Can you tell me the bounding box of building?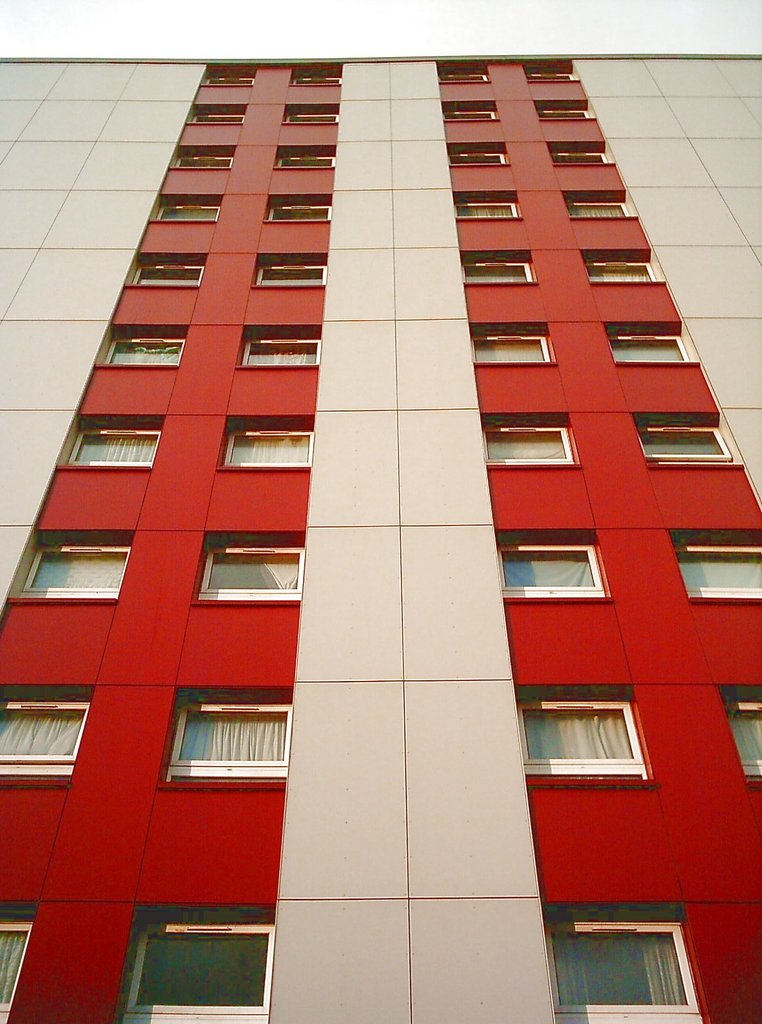
0:56:761:1023.
